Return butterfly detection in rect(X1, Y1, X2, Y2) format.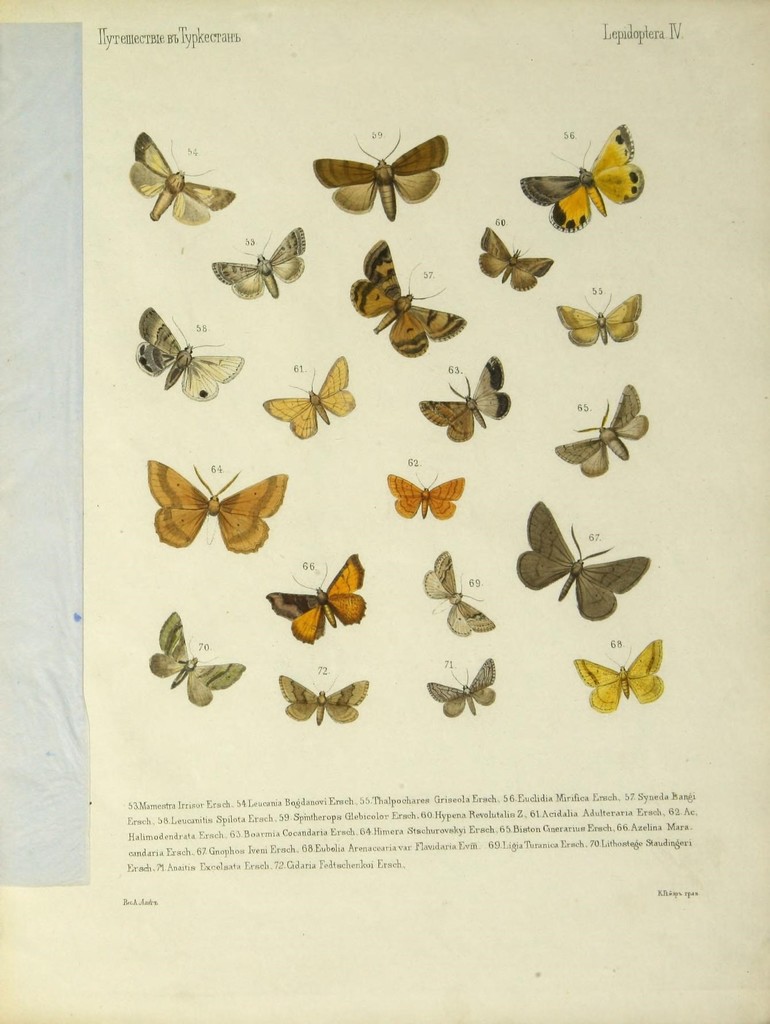
rect(139, 611, 244, 712).
